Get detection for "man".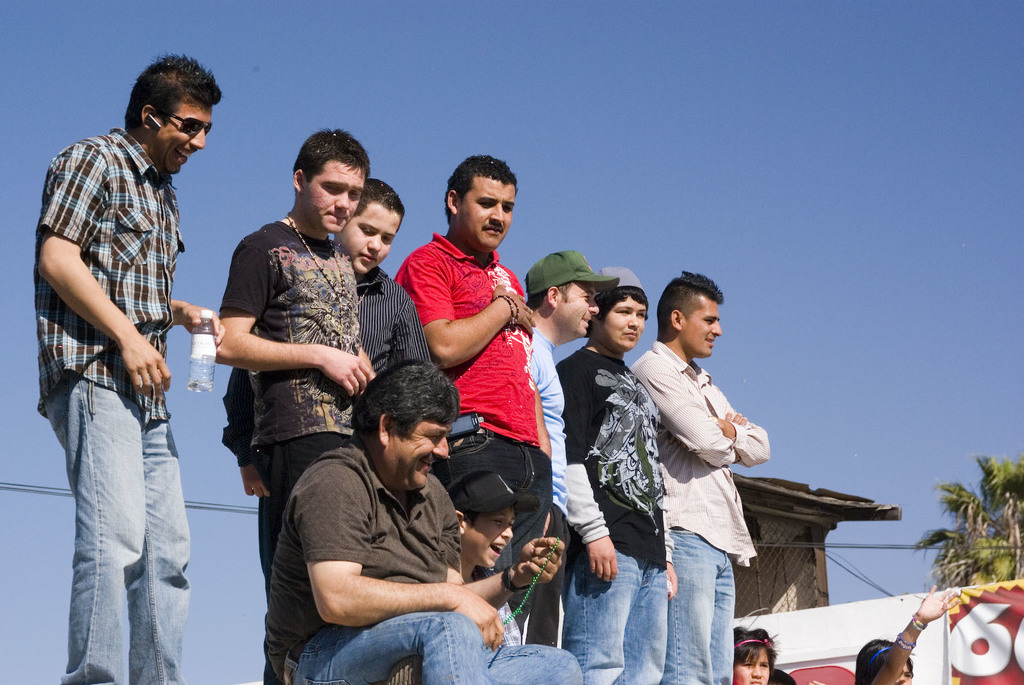
Detection: 268/359/580/684.
